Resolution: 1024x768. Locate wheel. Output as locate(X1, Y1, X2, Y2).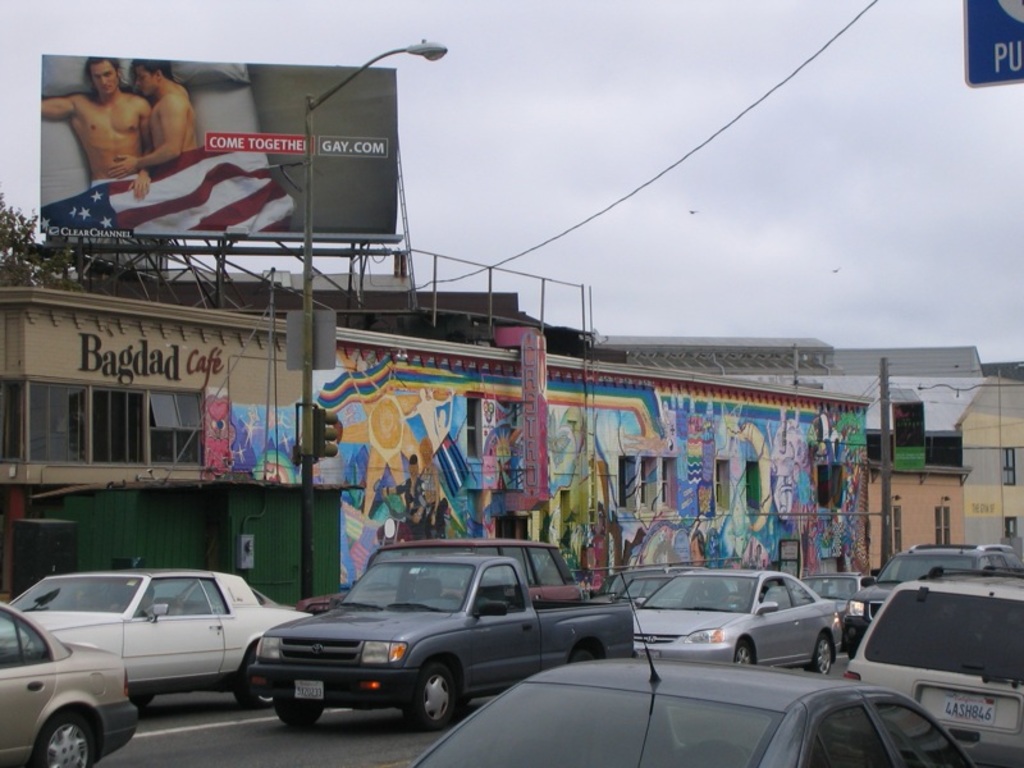
locate(230, 648, 273, 710).
